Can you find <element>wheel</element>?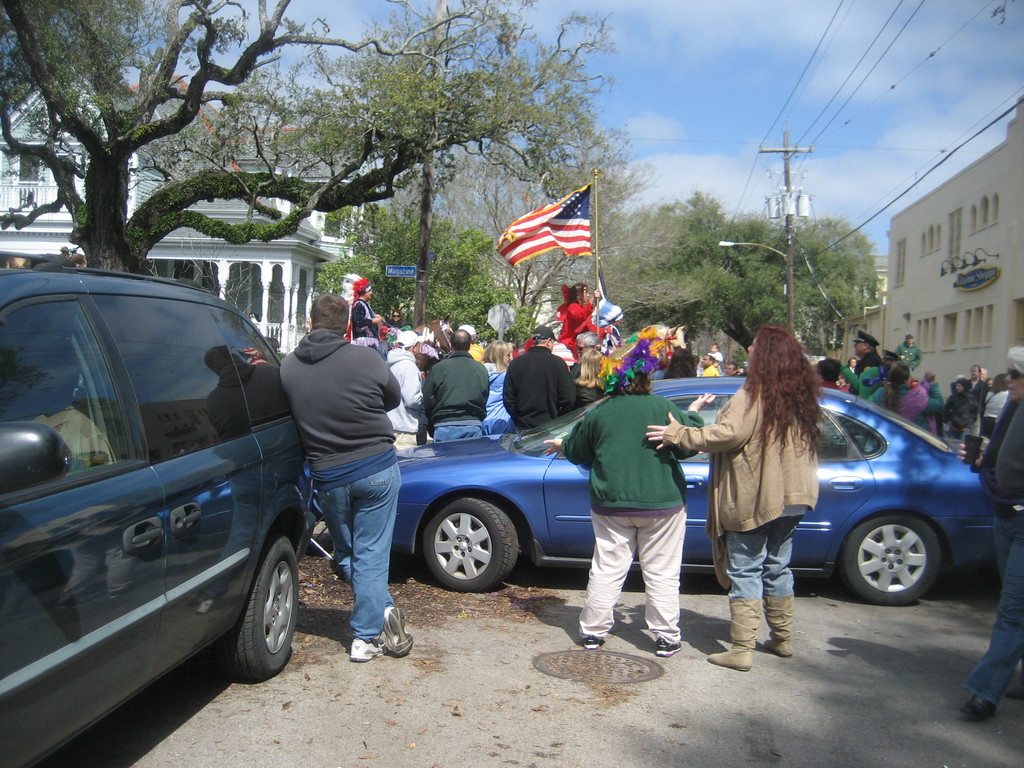
Yes, bounding box: {"x1": 412, "y1": 502, "x2": 528, "y2": 589}.
